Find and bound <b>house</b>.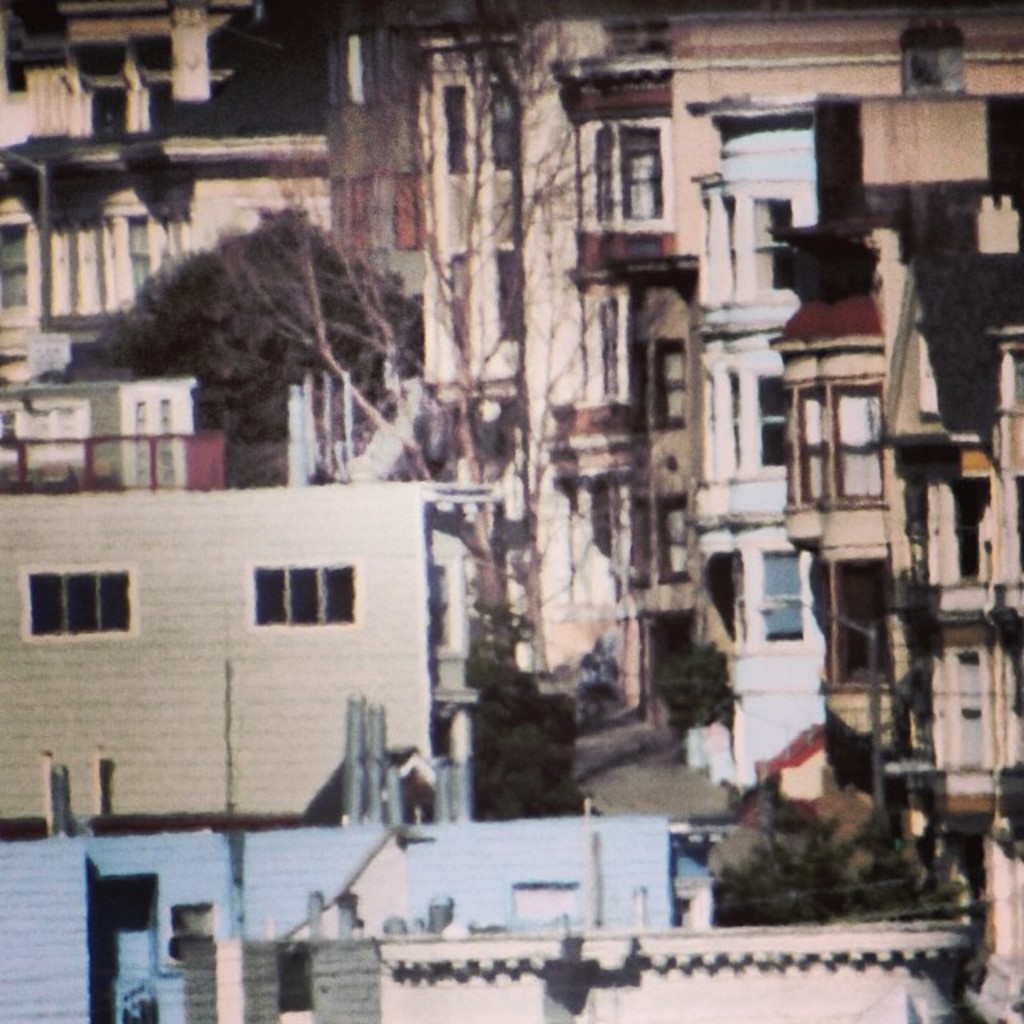
Bound: detection(0, 818, 675, 1022).
